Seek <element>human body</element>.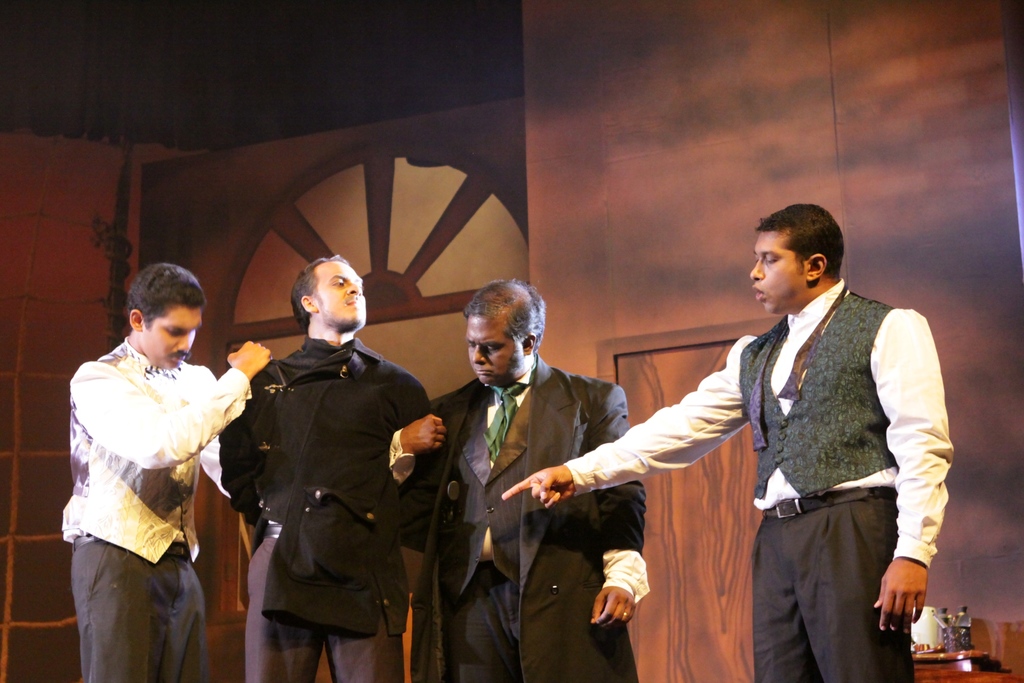
<bbox>63, 266, 236, 682</bbox>.
